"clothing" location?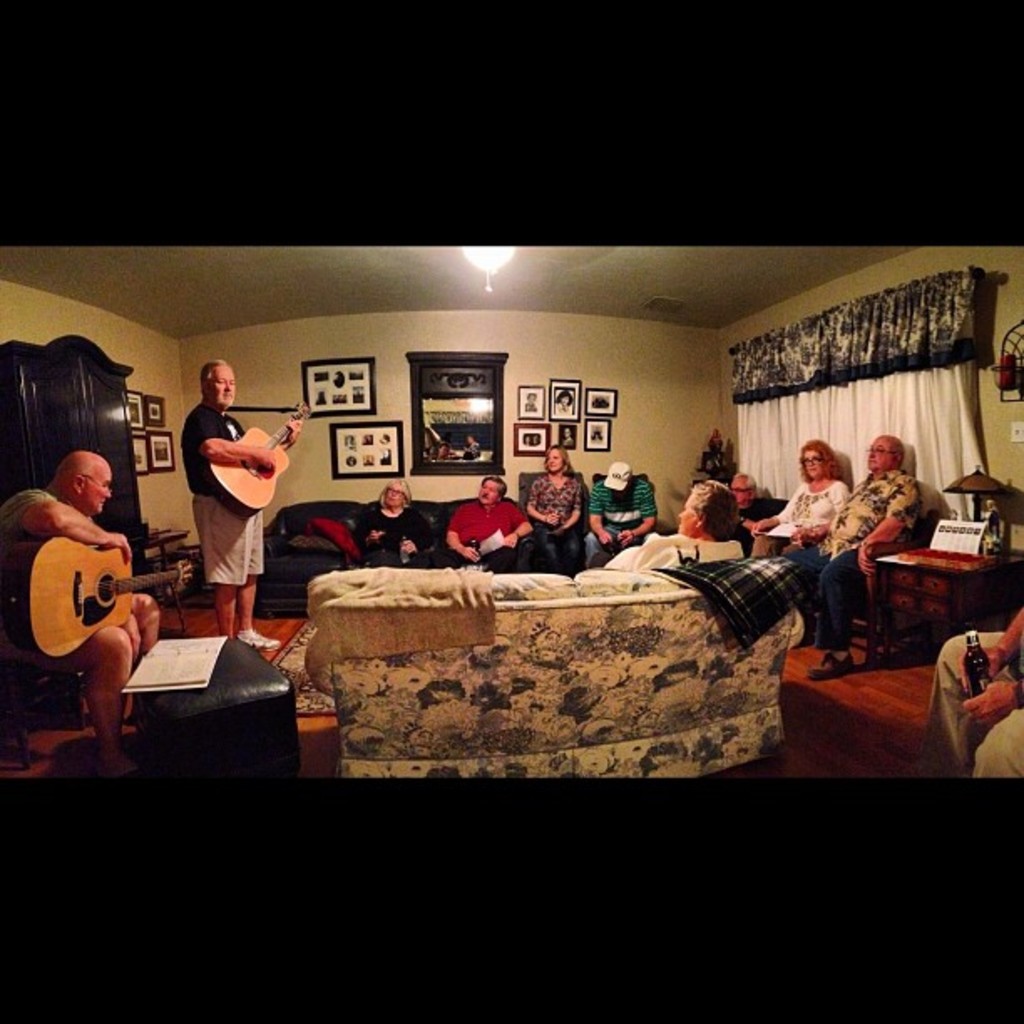
x1=776 y1=465 x2=920 y2=651
